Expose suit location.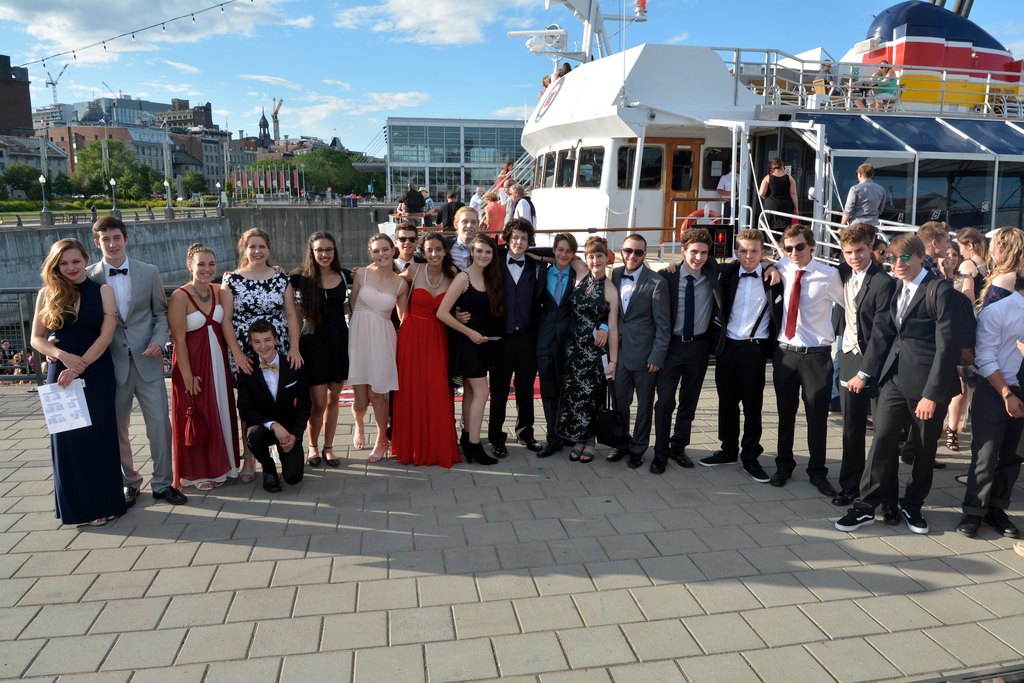
Exposed at 47, 253, 170, 491.
